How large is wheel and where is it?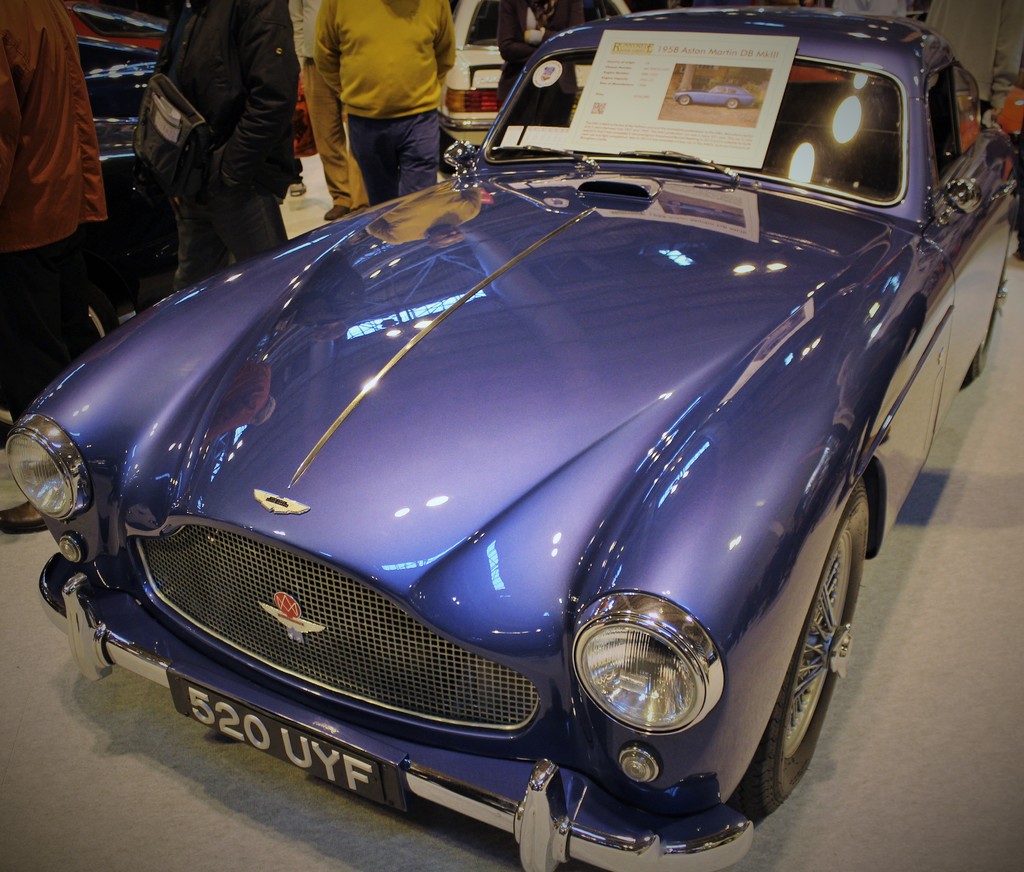
Bounding box: {"left": 746, "top": 485, "right": 868, "bottom": 811}.
